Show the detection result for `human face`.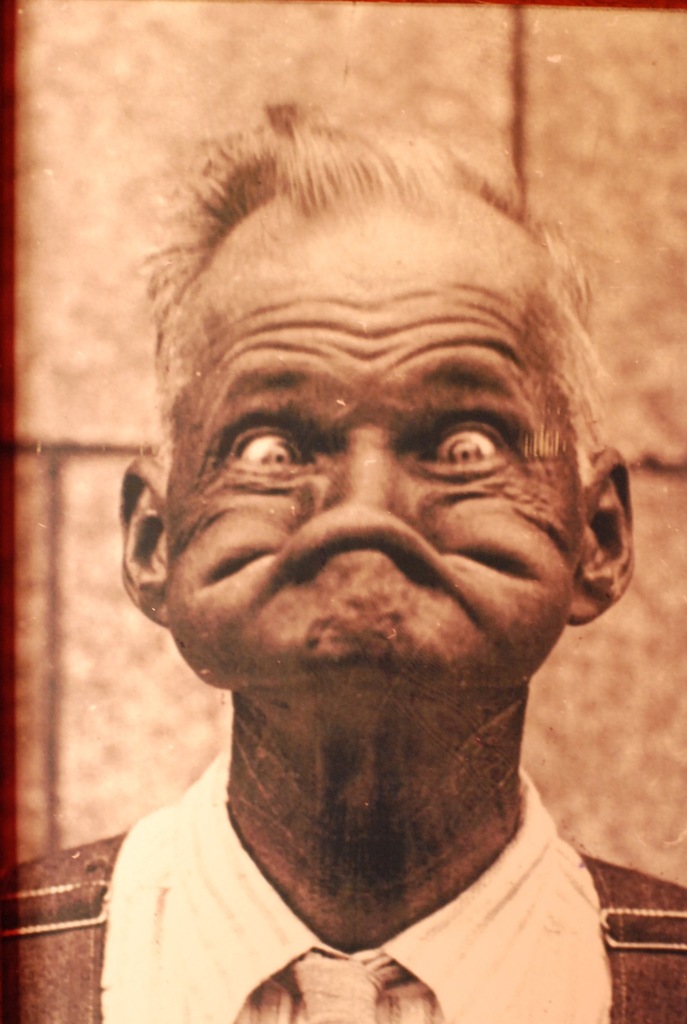
locate(166, 230, 580, 684).
